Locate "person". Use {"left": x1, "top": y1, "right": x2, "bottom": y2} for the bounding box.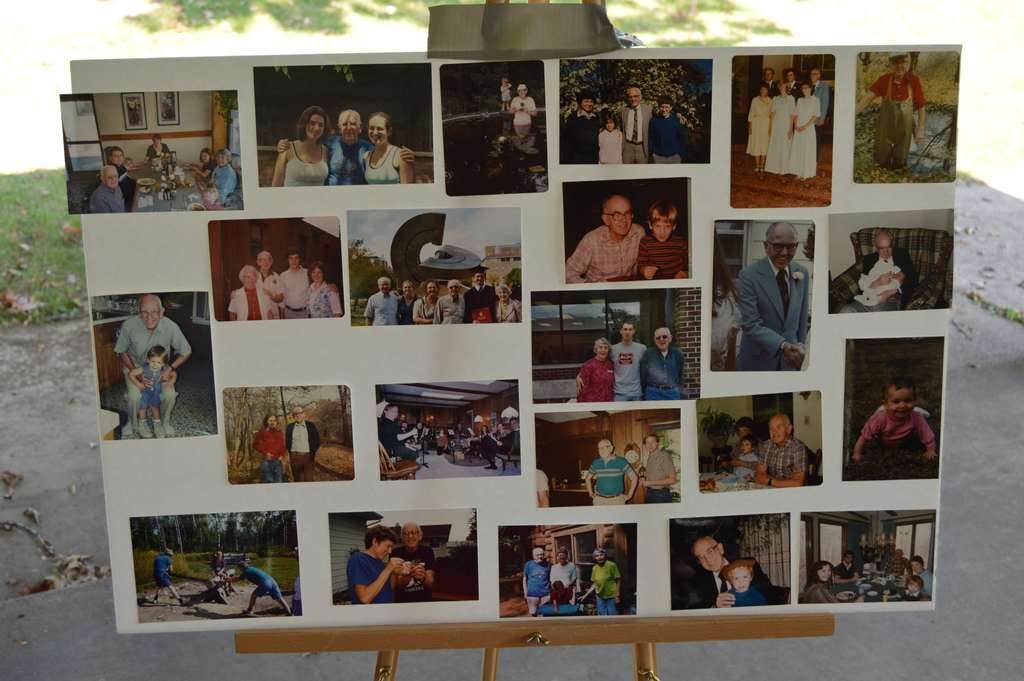
{"left": 101, "top": 148, "right": 129, "bottom": 178}.
